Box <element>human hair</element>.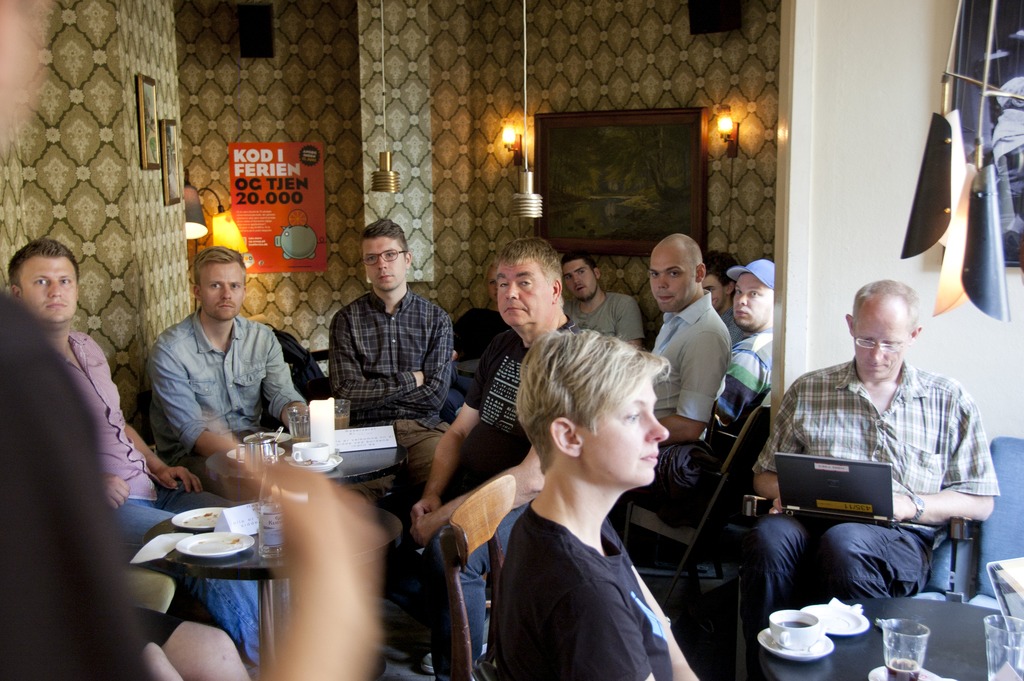
locate(5, 238, 80, 289).
